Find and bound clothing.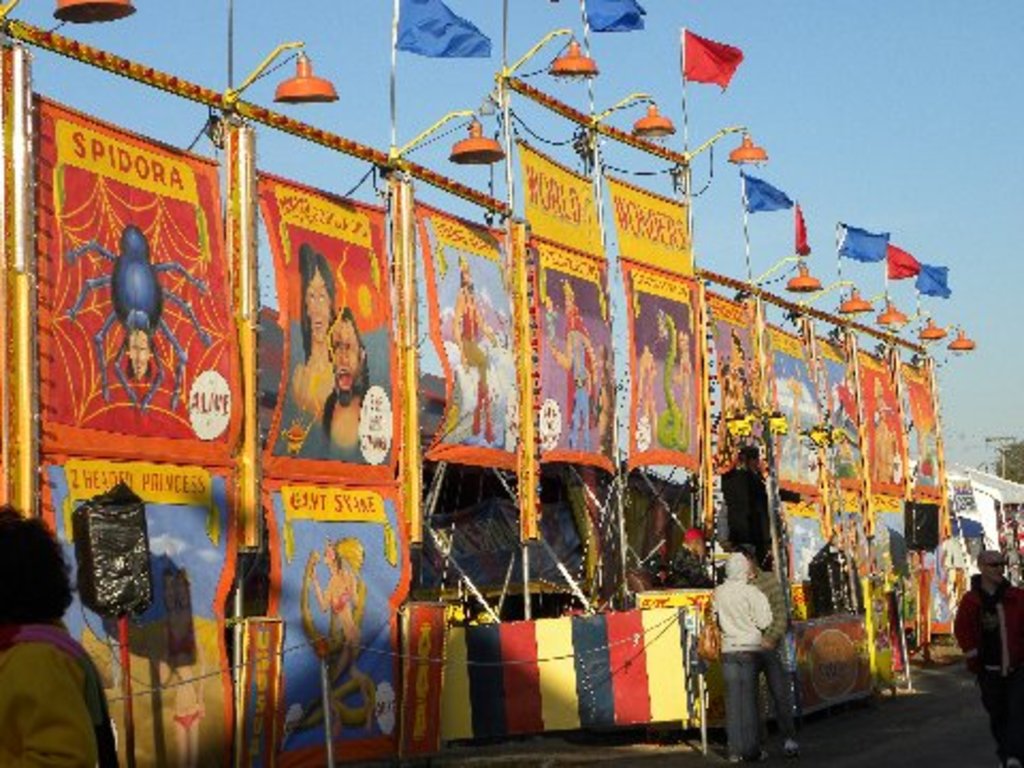
Bound: bbox(956, 574, 1022, 762).
